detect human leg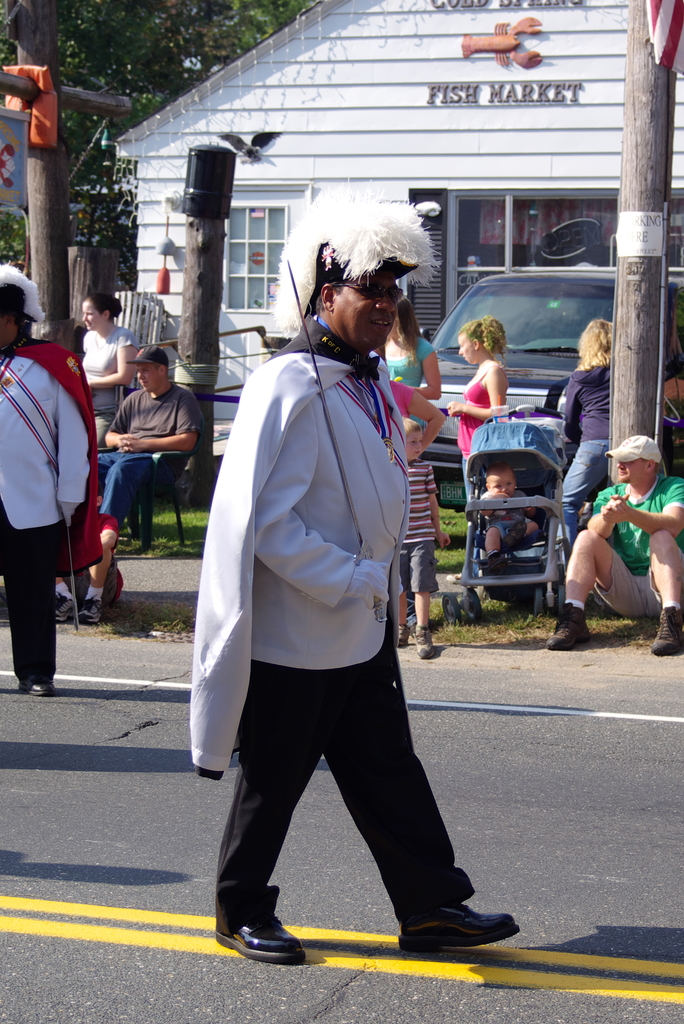
crop(340, 648, 491, 952)
